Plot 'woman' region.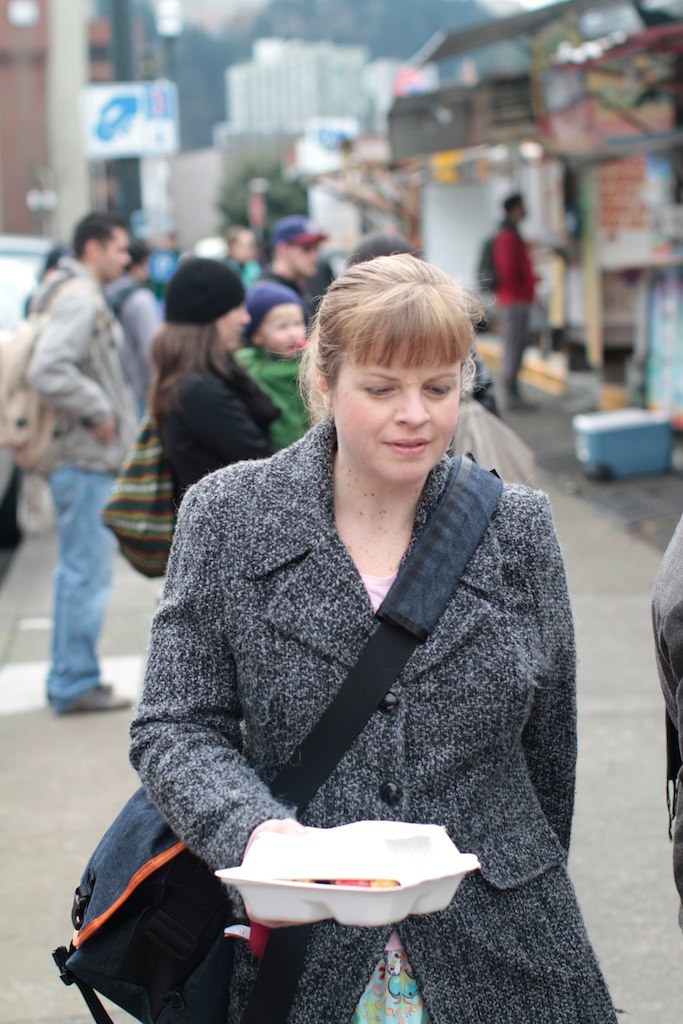
Plotted at crop(86, 244, 581, 988).
